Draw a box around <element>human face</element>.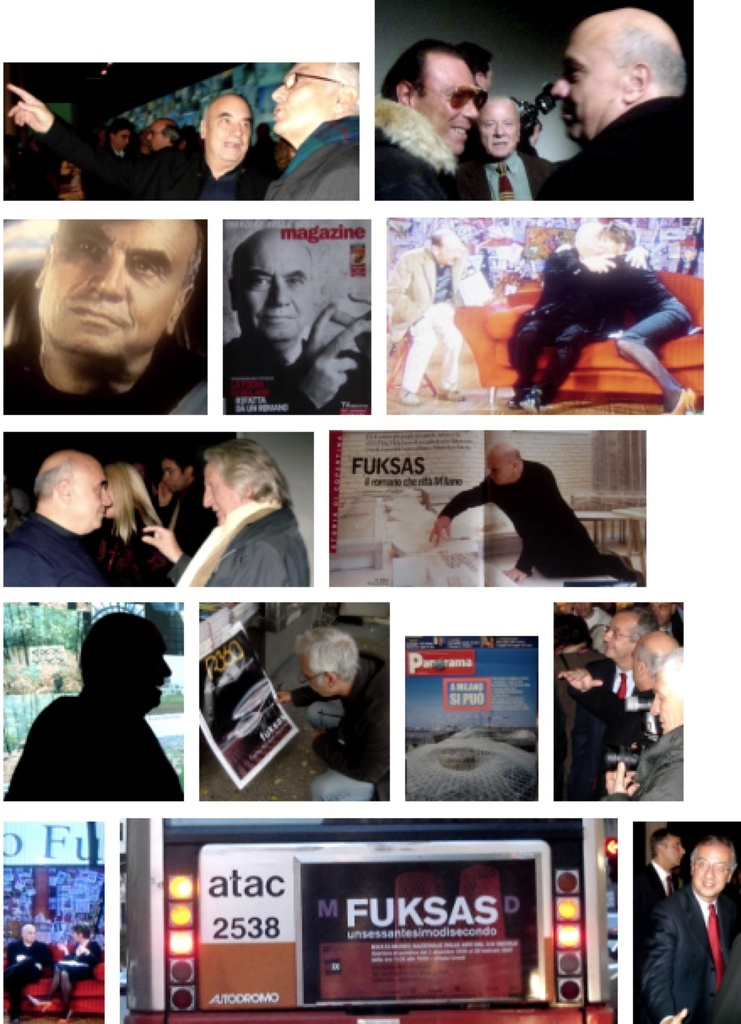
box=[667, 837, 684, 866].
